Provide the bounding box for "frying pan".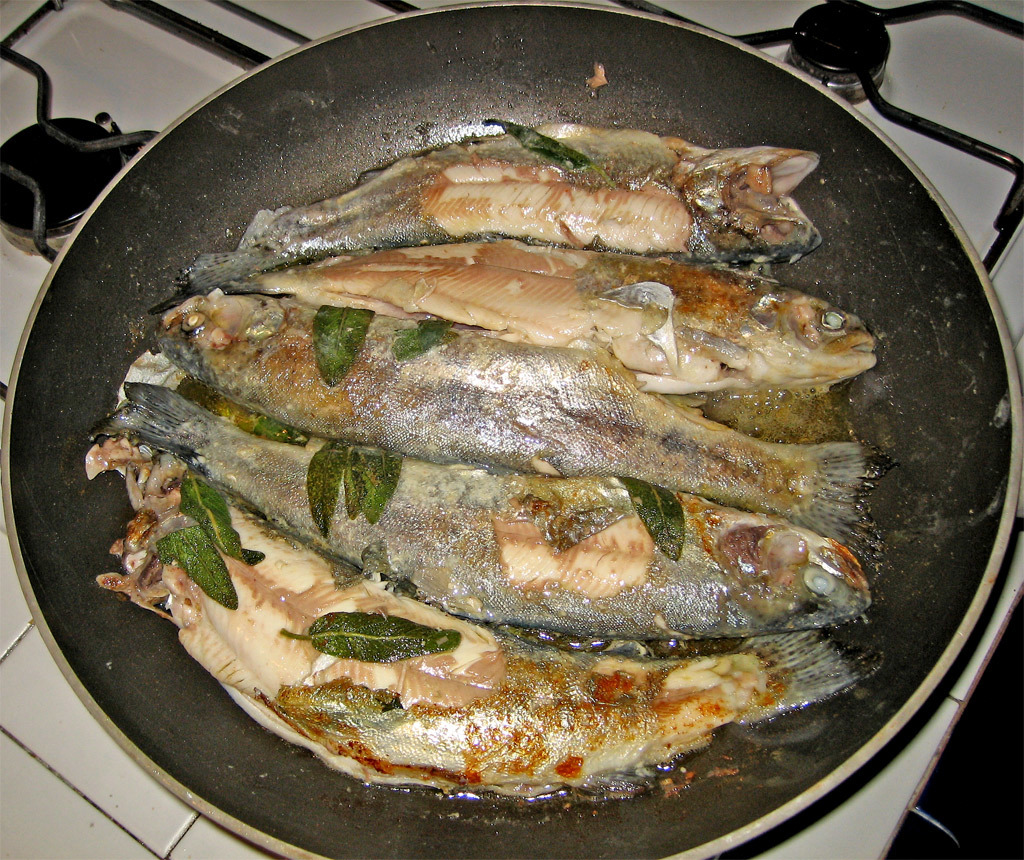
left=0, top=0, right=1023, bottom=859.
